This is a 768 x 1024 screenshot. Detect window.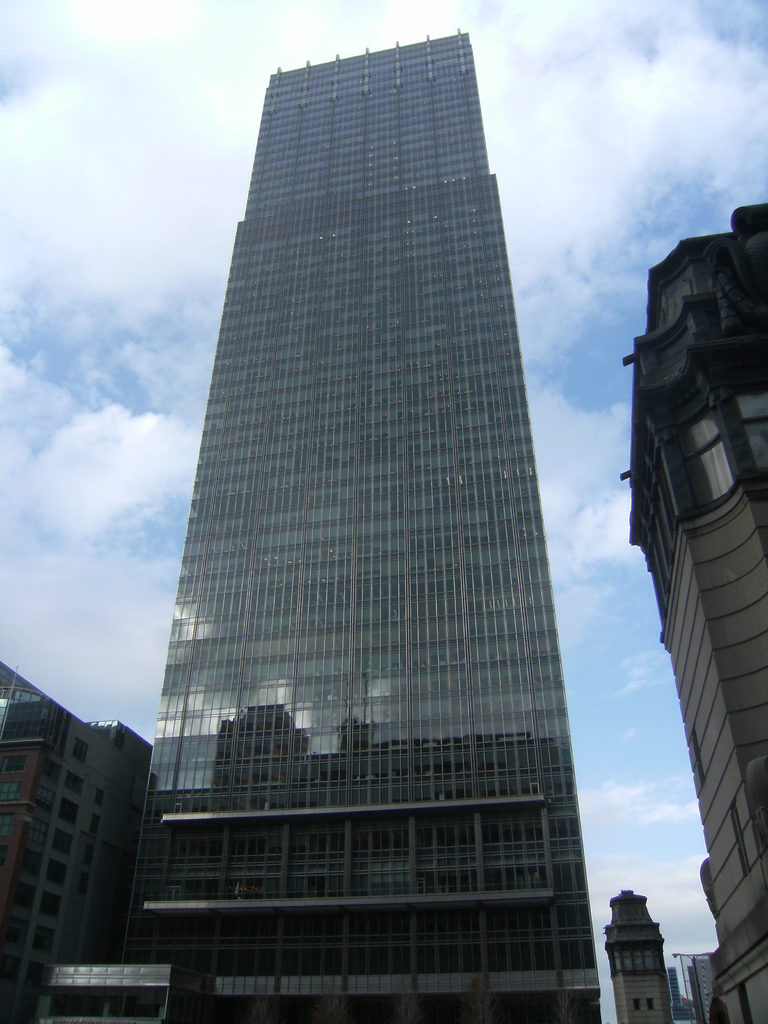
671 415 751 518.
